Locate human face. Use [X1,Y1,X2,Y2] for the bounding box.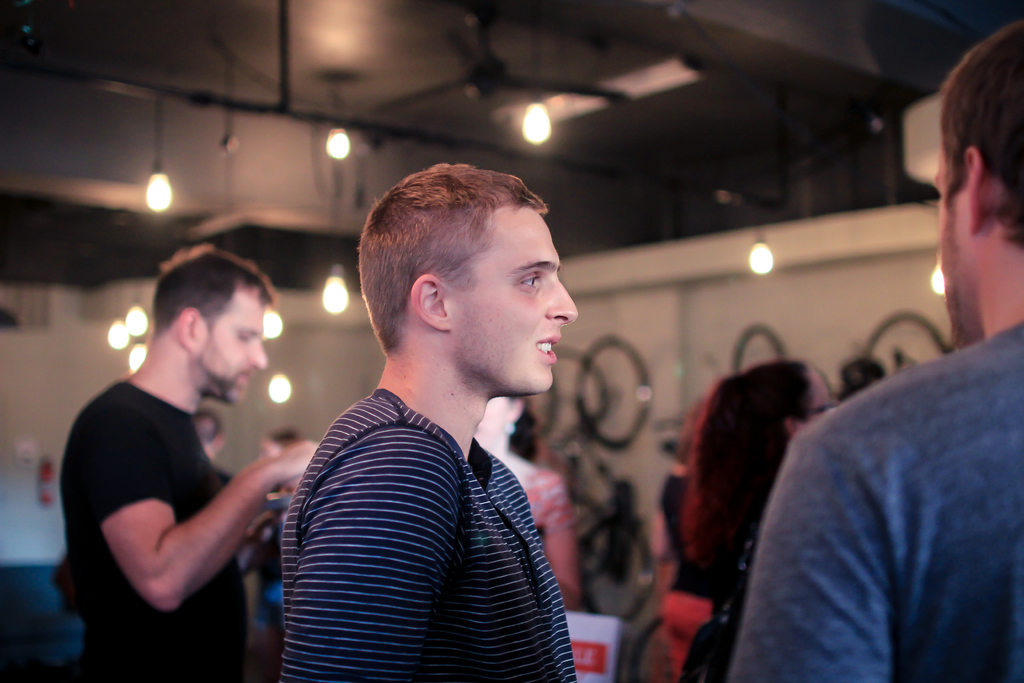
[456,210,579,391].
